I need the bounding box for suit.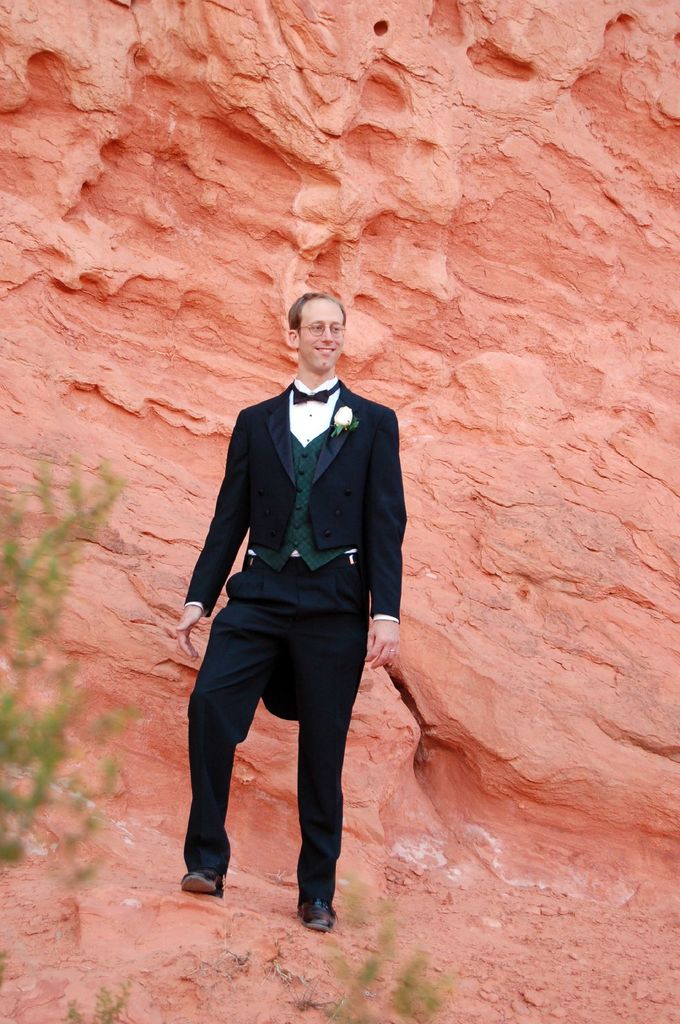
Here it is: left=161, top=292, right=413, bottom=924.
